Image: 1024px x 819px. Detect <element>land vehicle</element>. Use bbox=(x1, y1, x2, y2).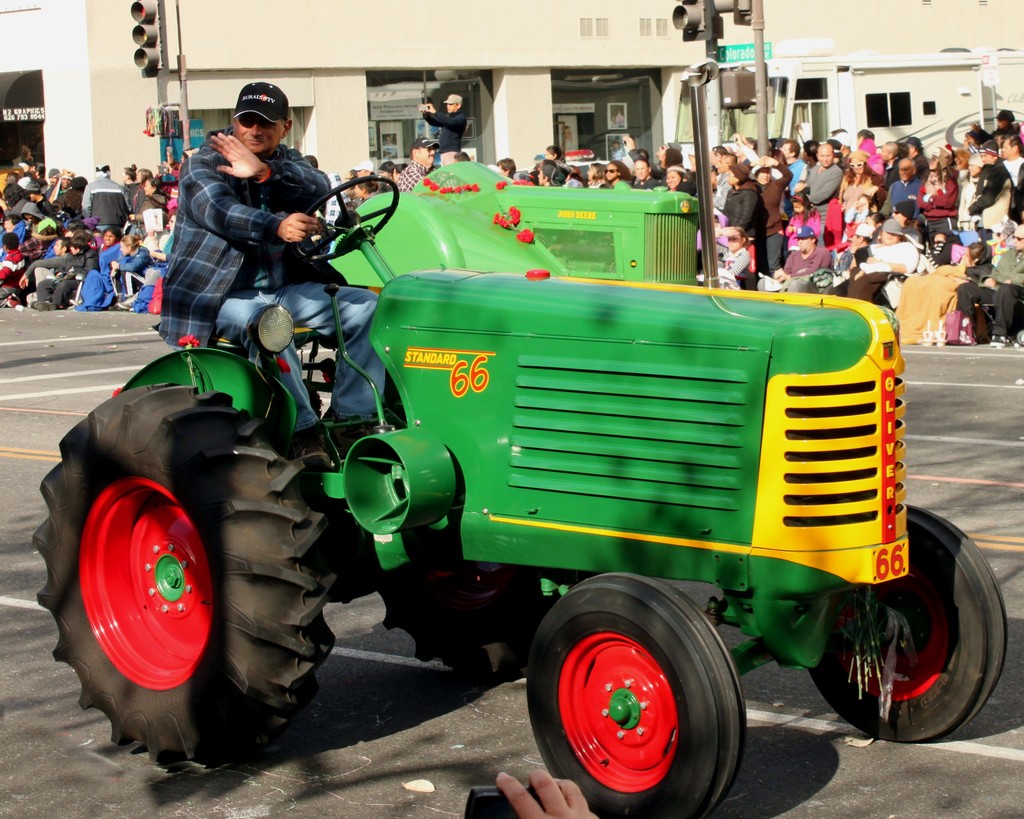
bbox=(413, 160, 700, 285).
